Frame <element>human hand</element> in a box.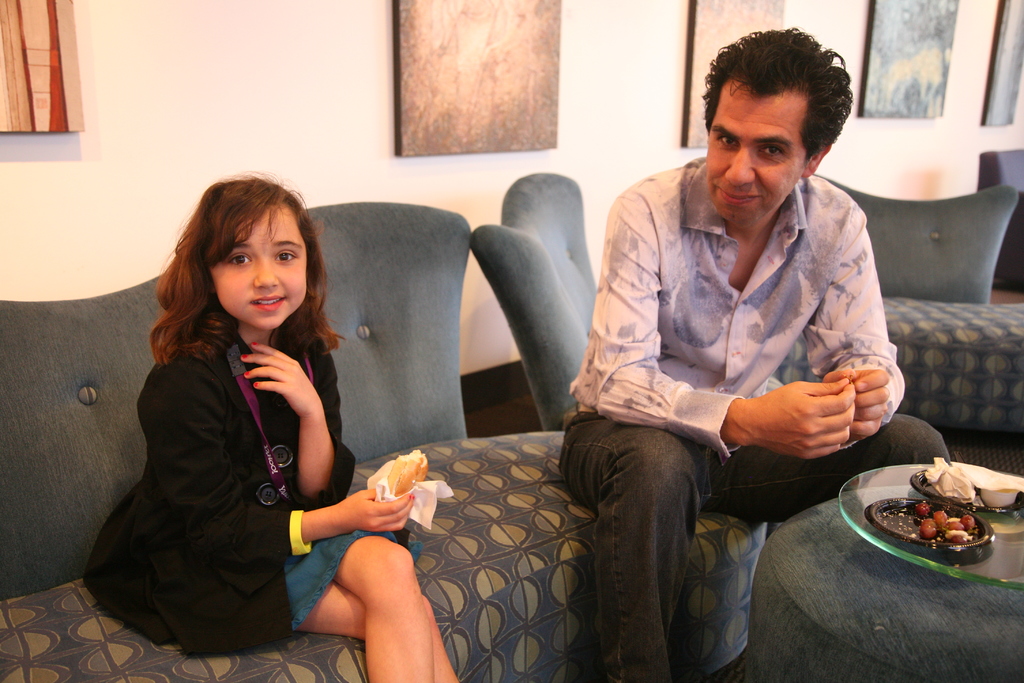
box=[238, 340, 323, 420].
